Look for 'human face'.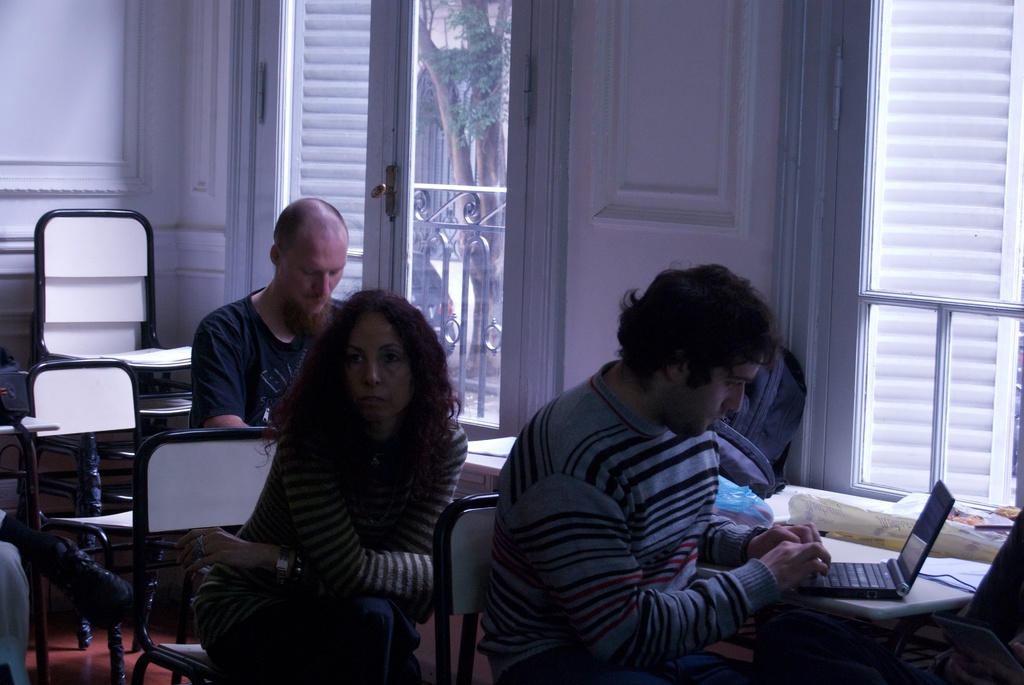
Found: [x1=280, y1=237, x2=347, y2=316].
